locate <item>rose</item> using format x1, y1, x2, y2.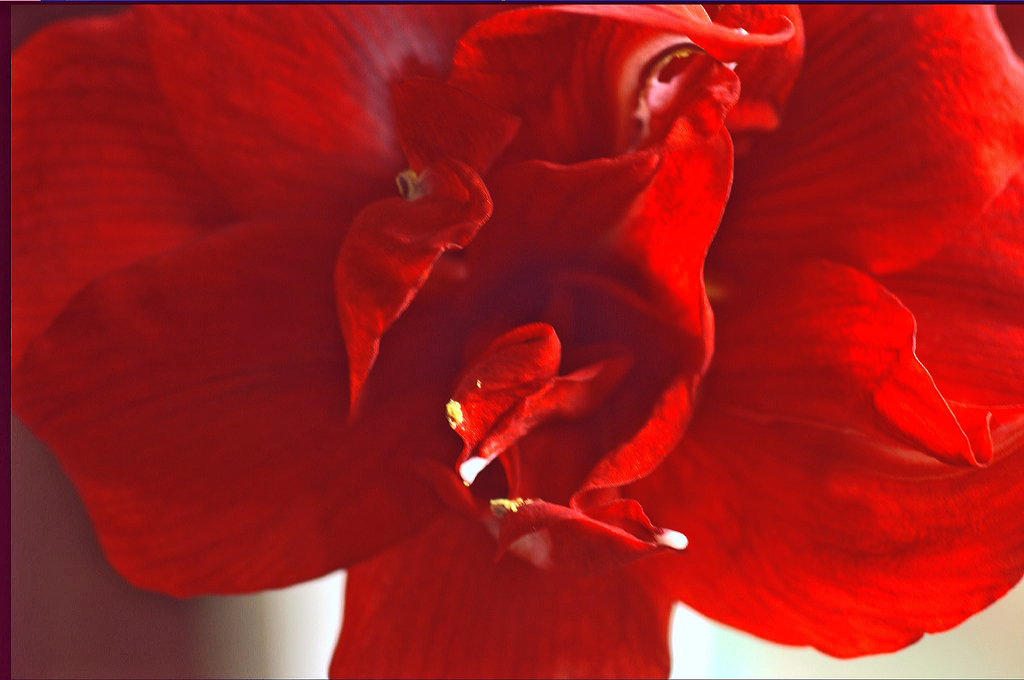
13, 0, 1023, 679.
